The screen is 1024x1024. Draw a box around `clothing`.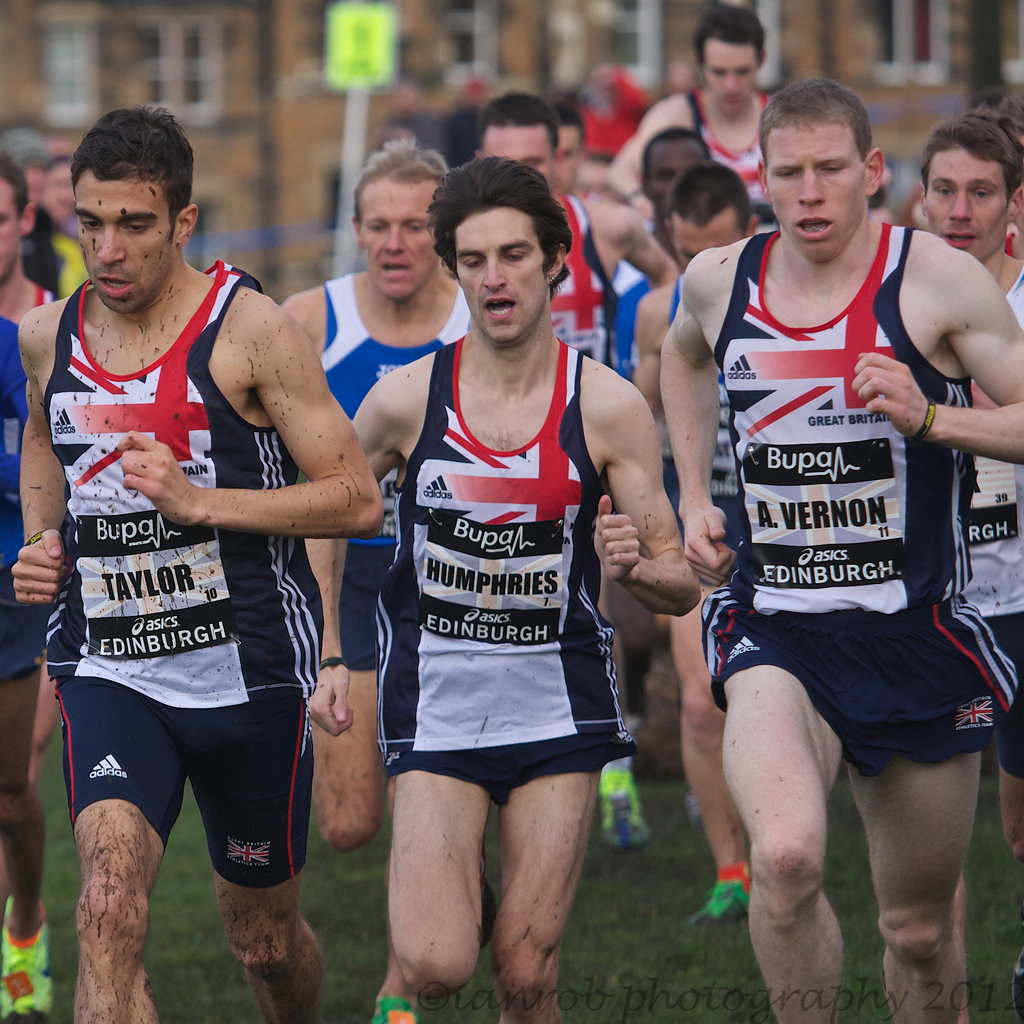
{"x1": 39, "y1": 256, "x2": 326, "y2": 891}.
